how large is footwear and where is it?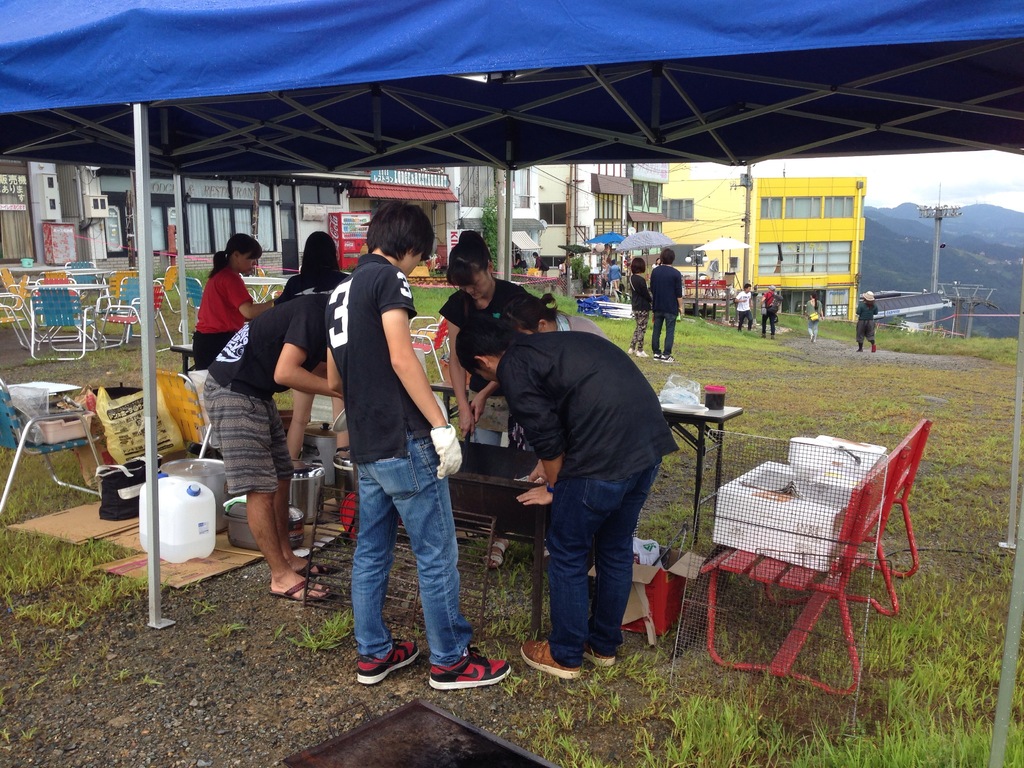
Bounding box: (left=860, top=348, right=863, bottom=352).
